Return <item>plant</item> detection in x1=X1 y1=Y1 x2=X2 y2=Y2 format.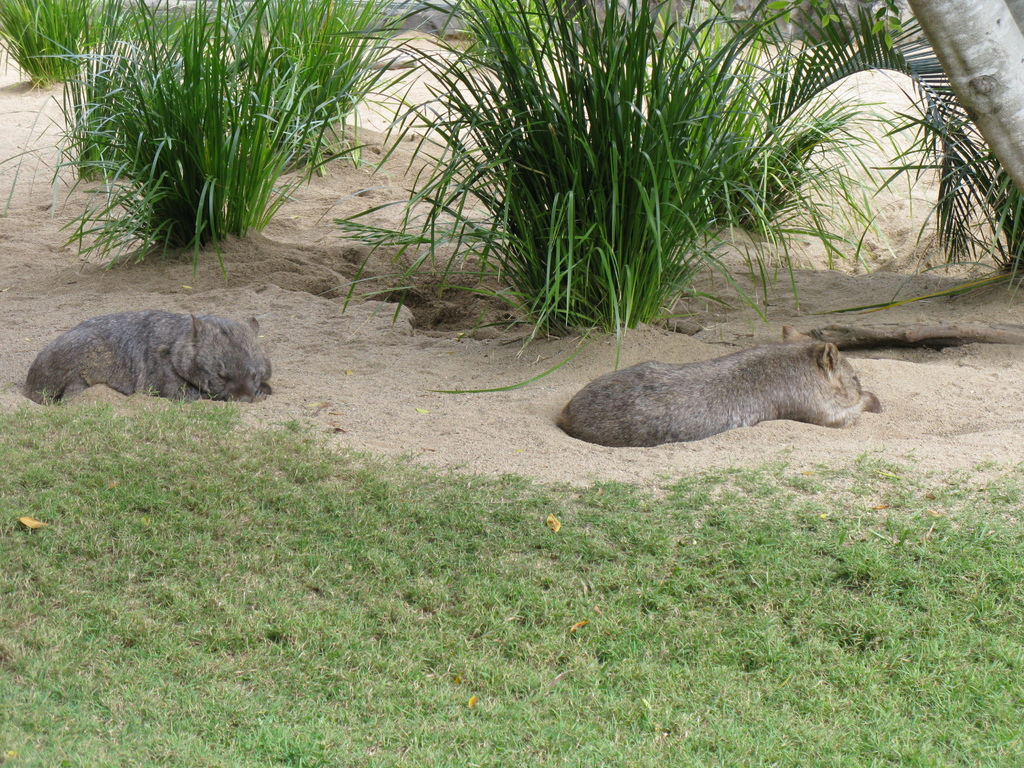
x1=890 y1=22 x2=1023 y2=280.
